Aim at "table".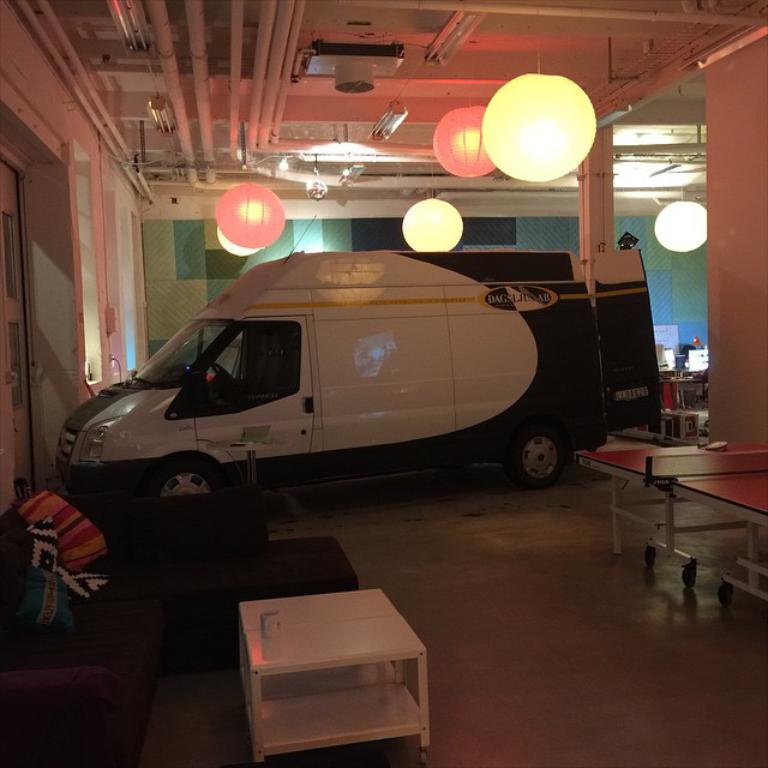
Aimed at [x1=572, y1=436, x2=767, y2=631].
